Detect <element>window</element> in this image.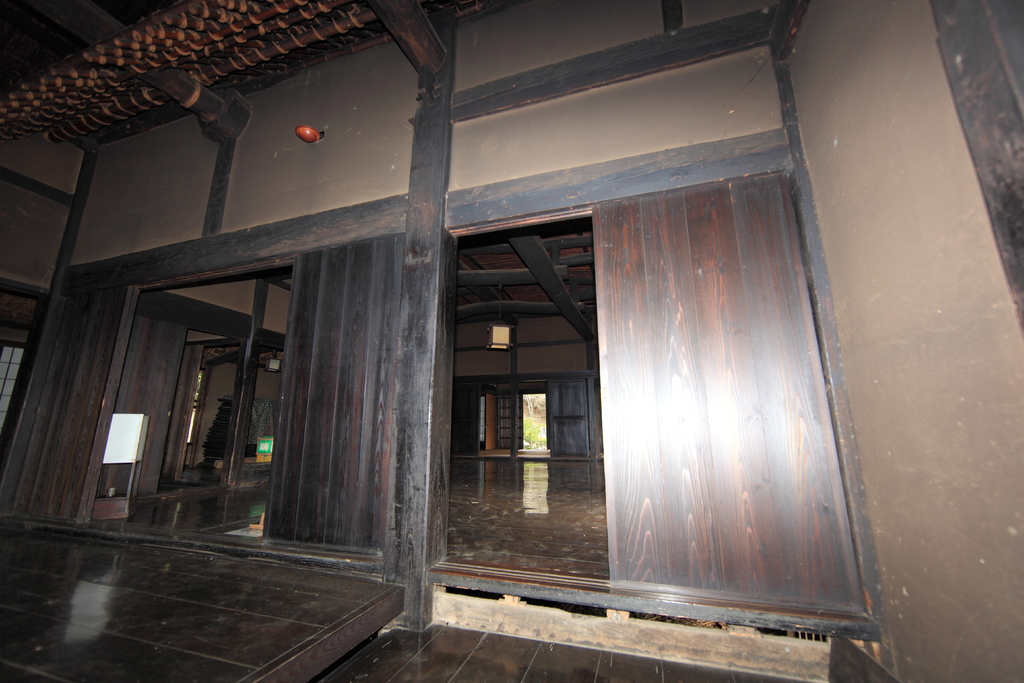
Detection: bbox(488, 322, 514, 352).
